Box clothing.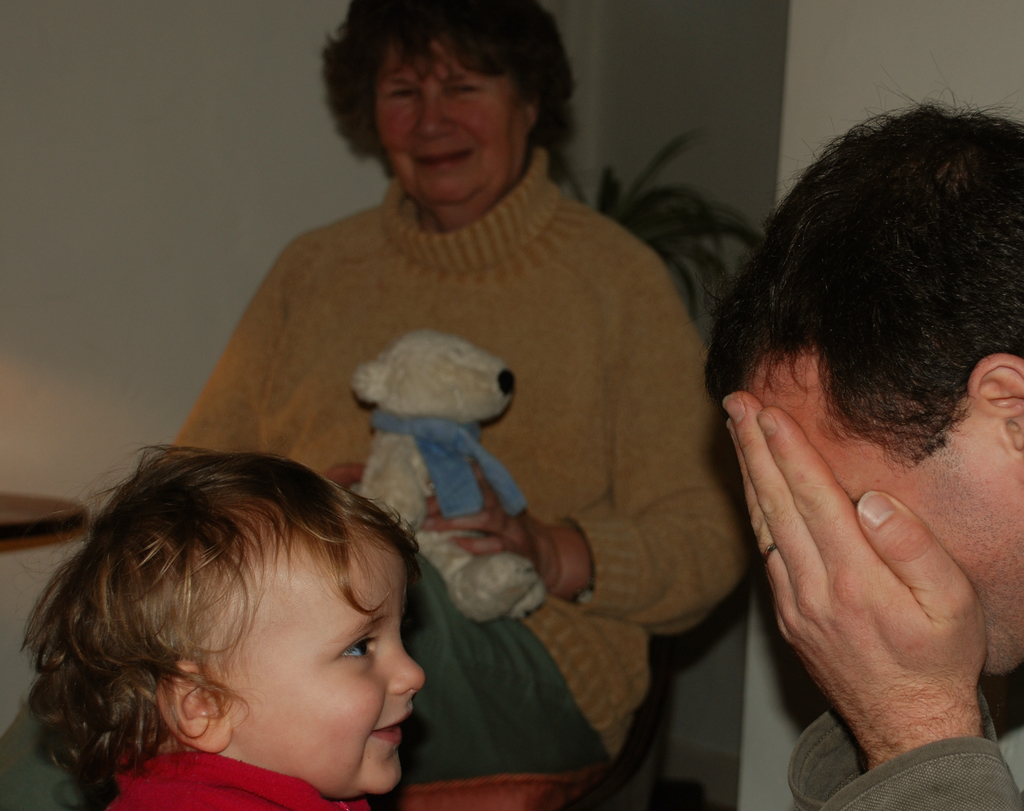
box=[166, 145, 749, 804].
